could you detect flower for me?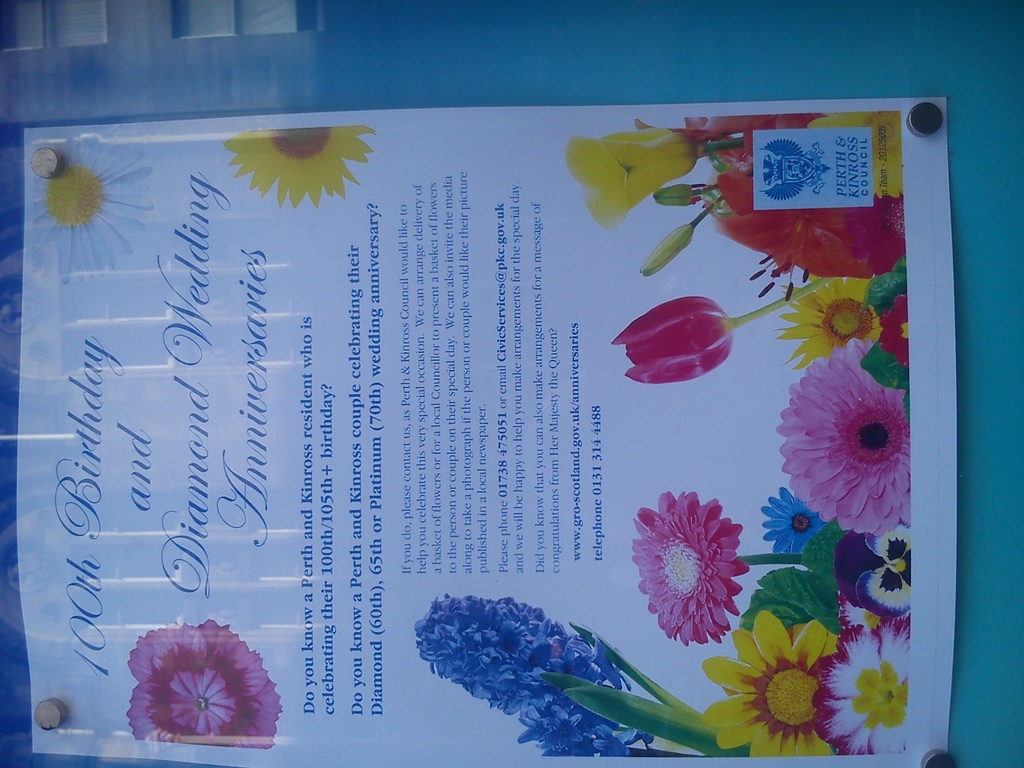
Detection result: region(777, 347, 915, 534).
